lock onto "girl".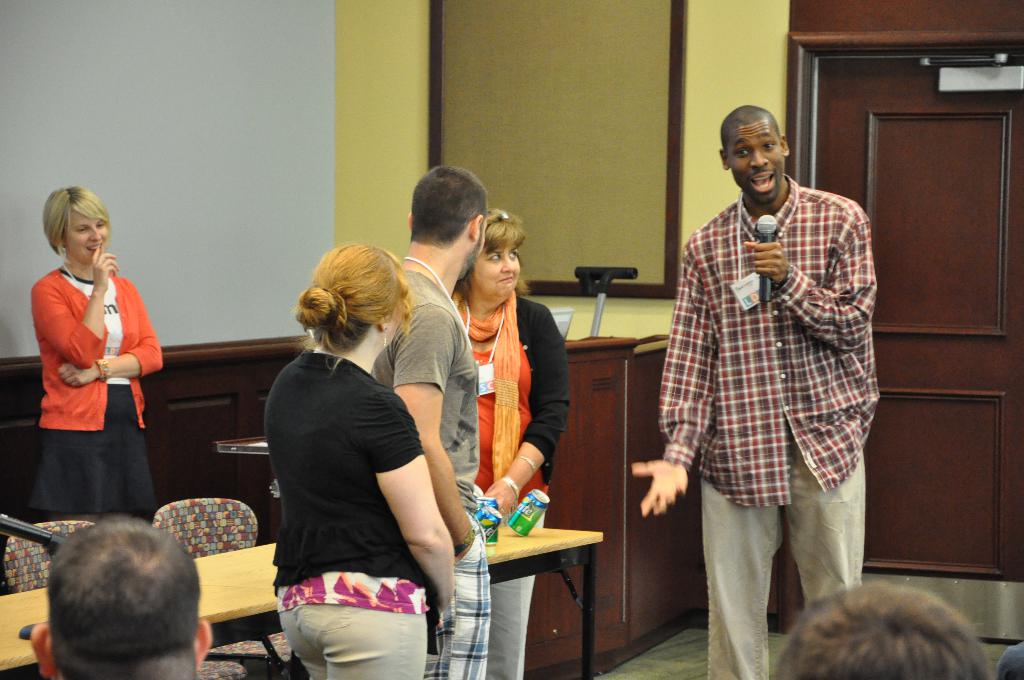
Locked: 36 184 163 533.
